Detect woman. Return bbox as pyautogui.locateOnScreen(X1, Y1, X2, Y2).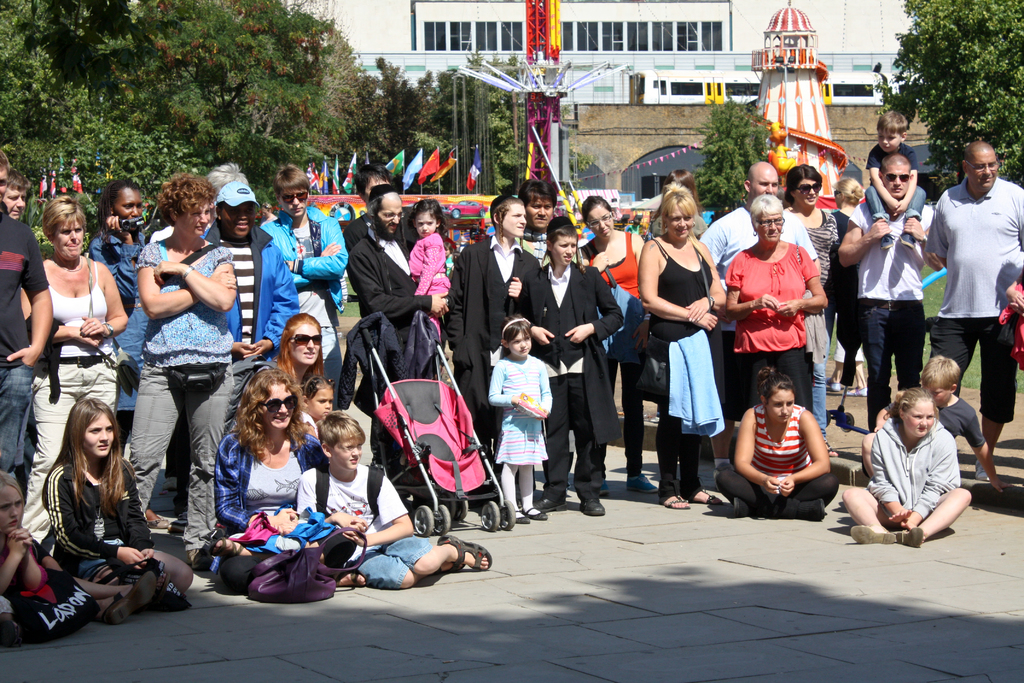
pyautogui.locateOnScreen(197, 353, 311, 595).
